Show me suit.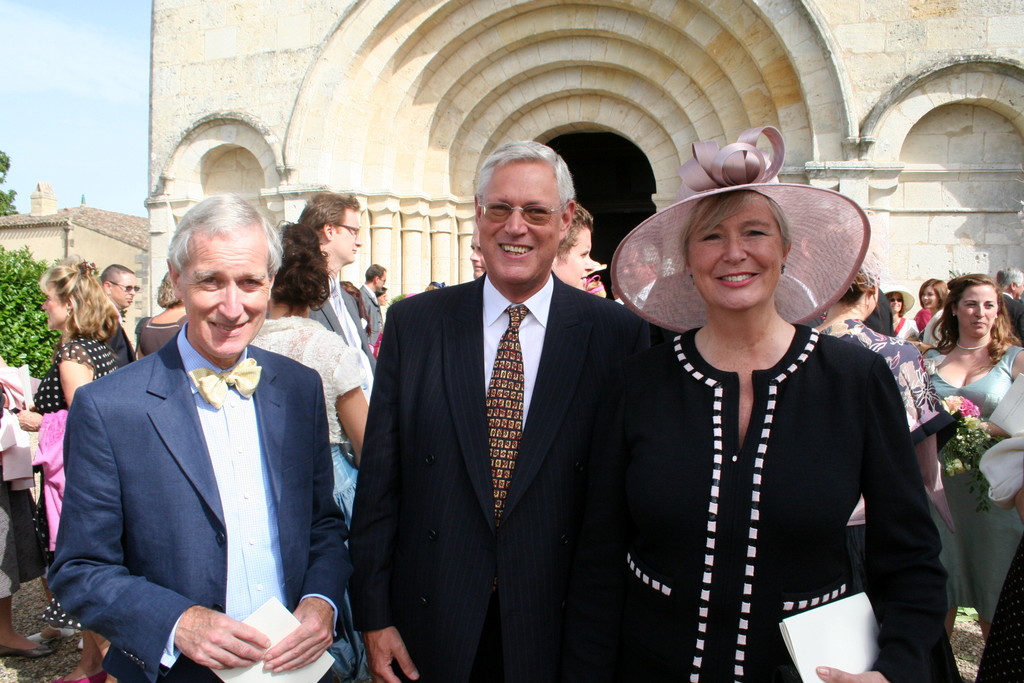
suit is here: detection(304, 270, 378, 384).
